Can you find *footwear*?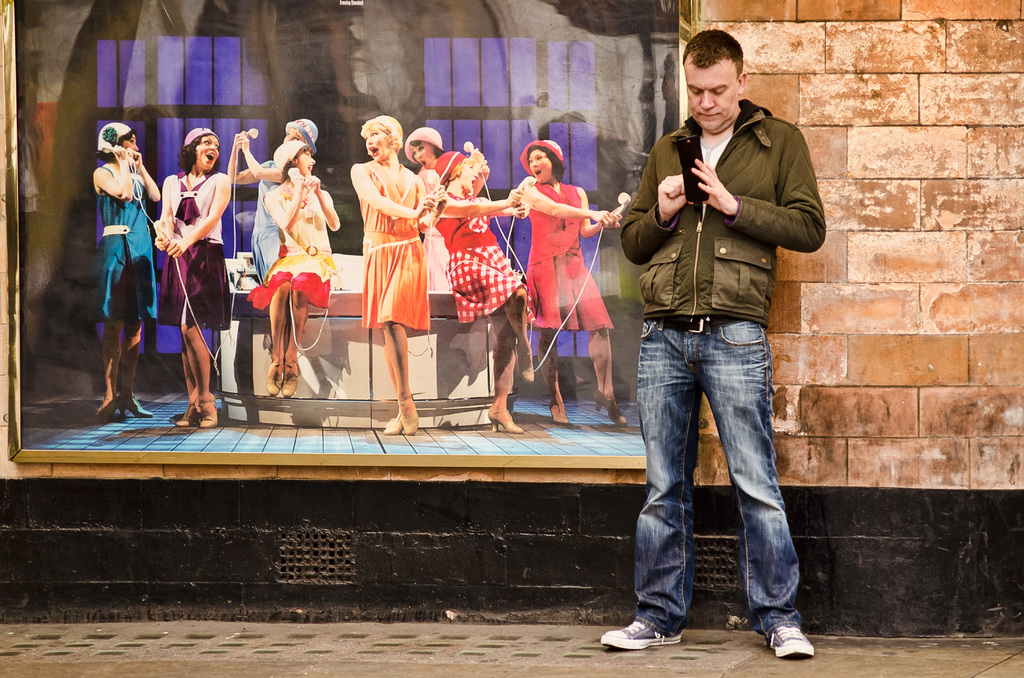
Yes, bounding box: 595, 619, 681, 650.
